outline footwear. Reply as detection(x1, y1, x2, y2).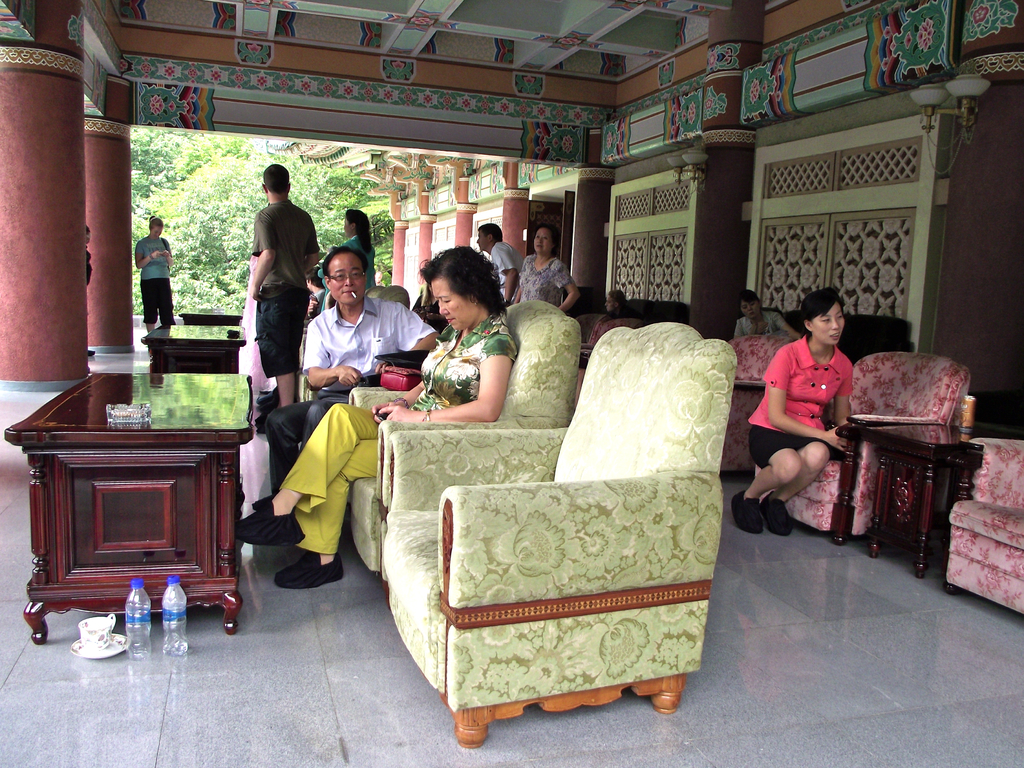
detection(233, 498, 303, 548).
